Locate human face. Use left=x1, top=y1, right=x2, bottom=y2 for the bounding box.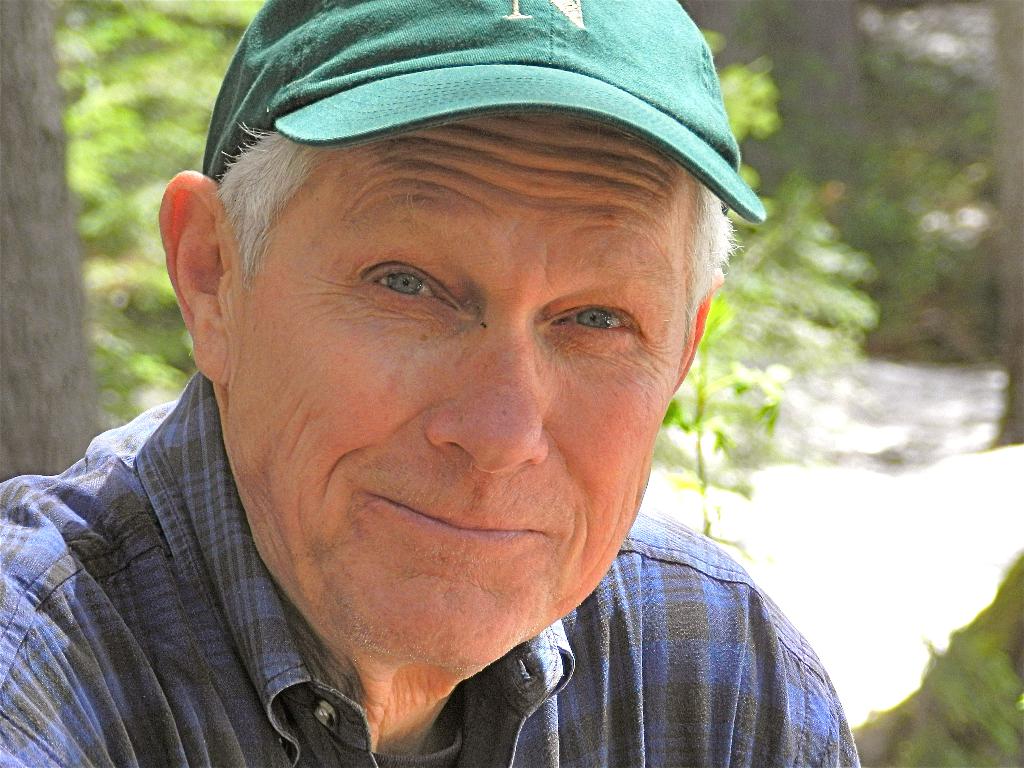
left=226, top=109, right=689, bottom=667.
